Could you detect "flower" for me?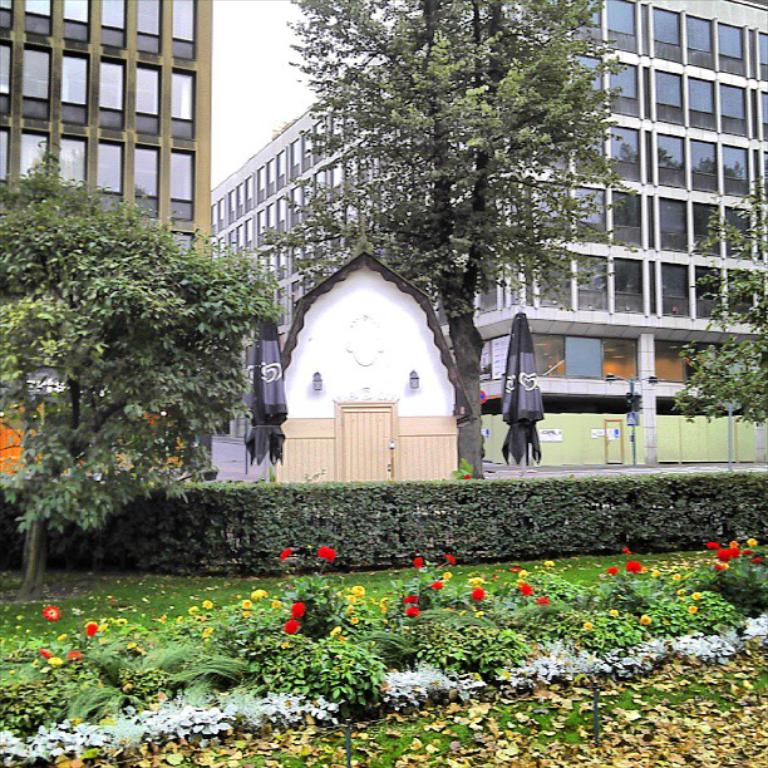
Detection result: 607:607:622:621.
